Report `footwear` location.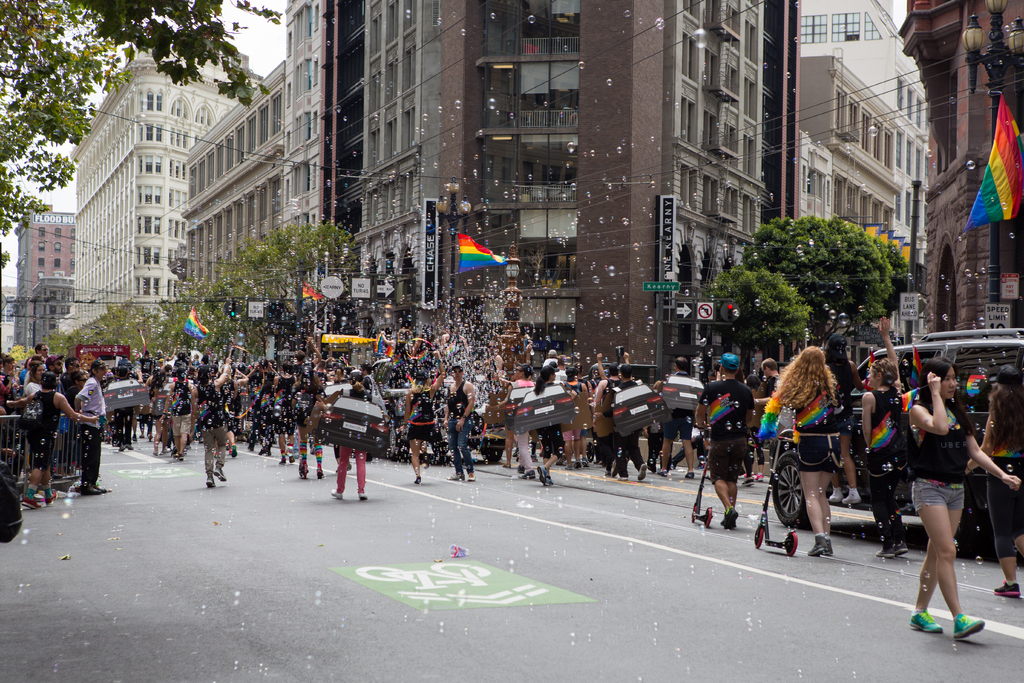
Report: (909,609,939,629).
